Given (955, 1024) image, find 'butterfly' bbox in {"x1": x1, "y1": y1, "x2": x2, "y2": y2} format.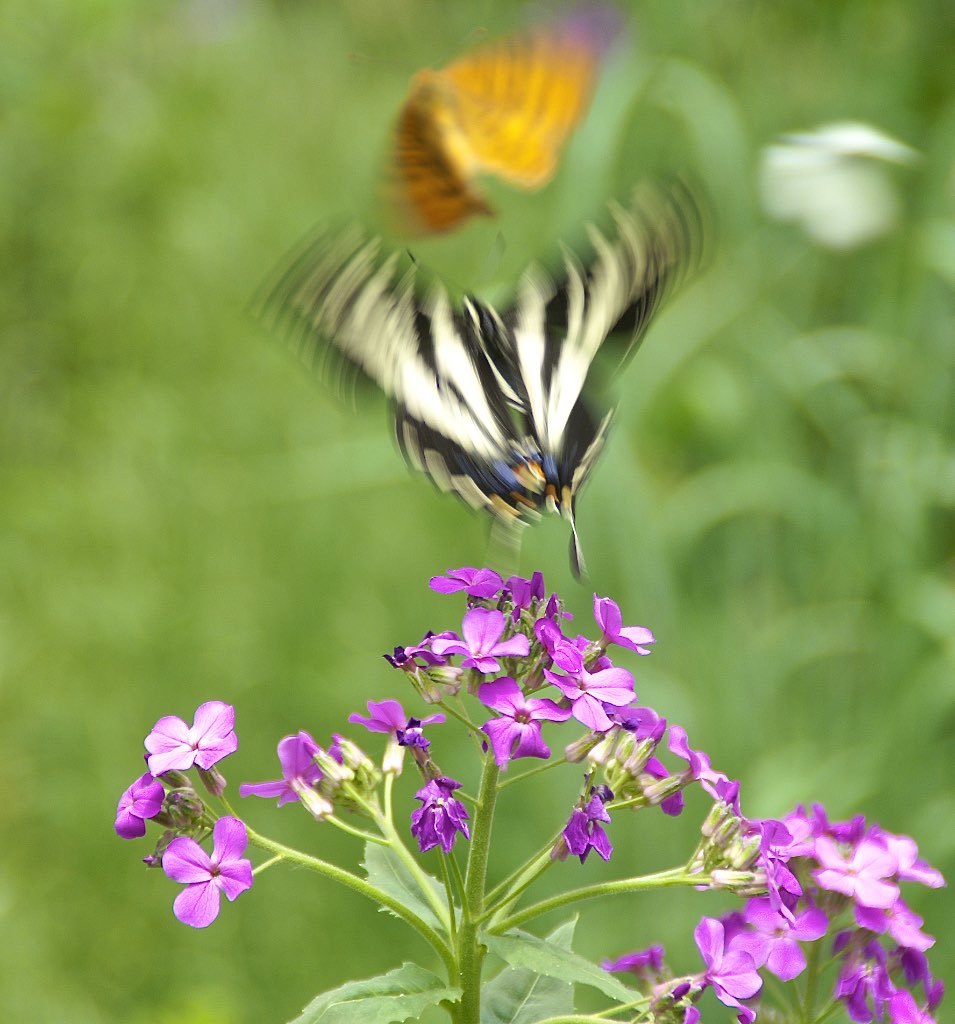
{"x1": 266, "y1": 61, "x2": 698, "y2": 601}.
